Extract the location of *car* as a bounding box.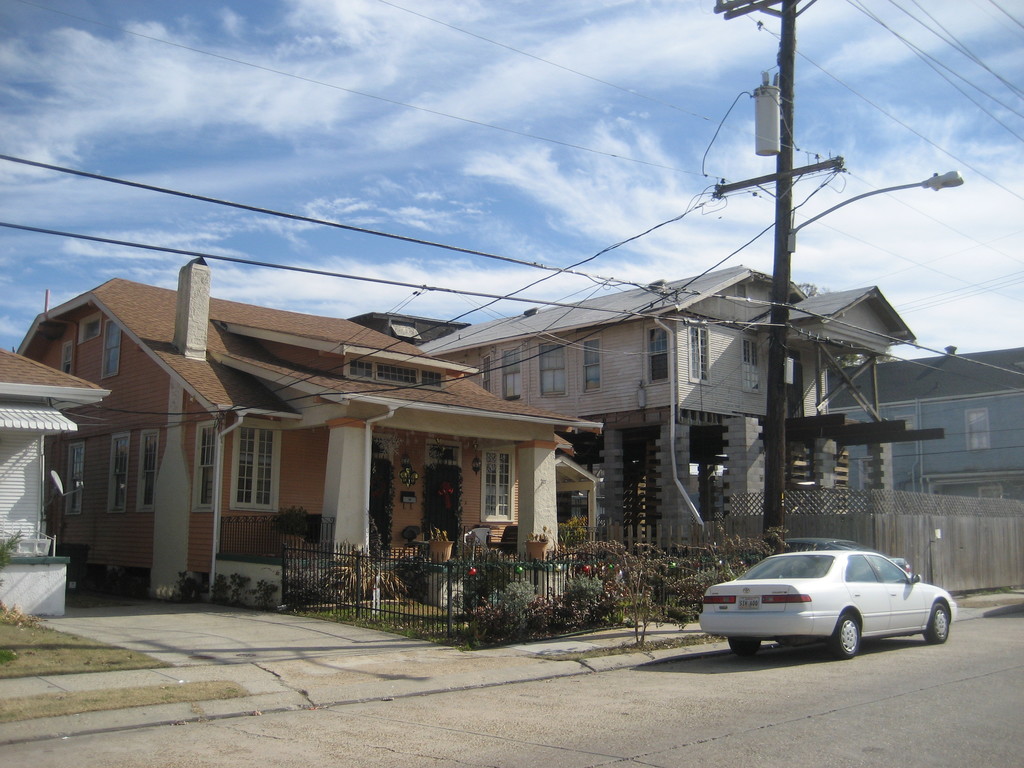
[x1=697, y1=550, x2=967, y2=659].
